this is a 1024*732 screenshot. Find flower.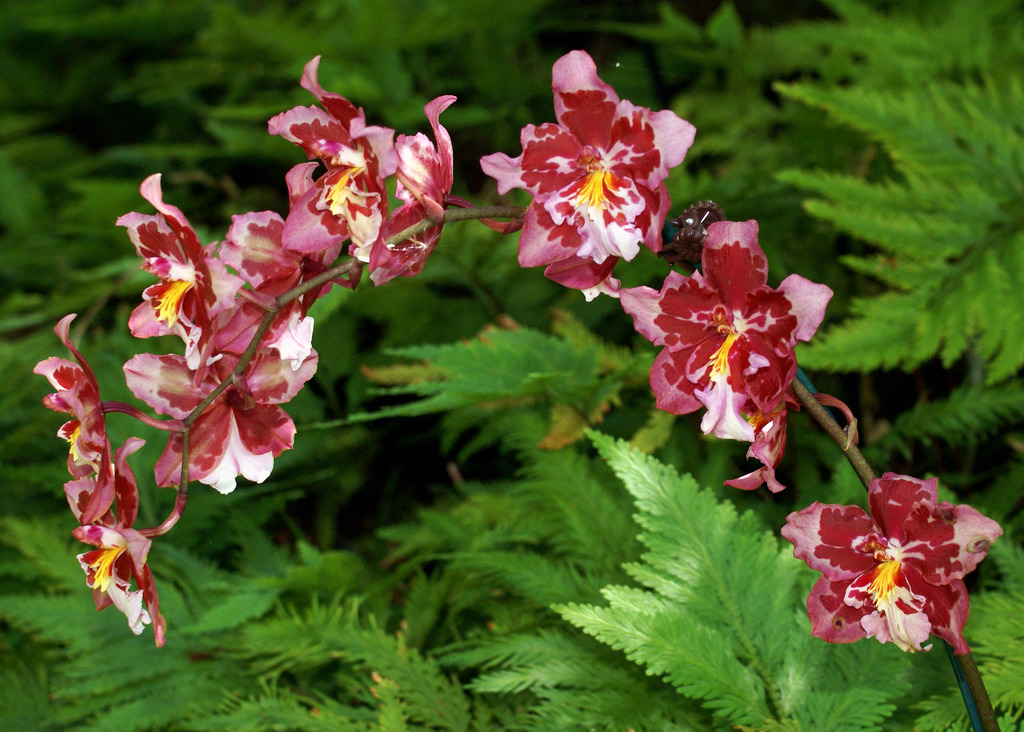
Bounding box: <bbox>204, 212, 319, 316</bbox>.
